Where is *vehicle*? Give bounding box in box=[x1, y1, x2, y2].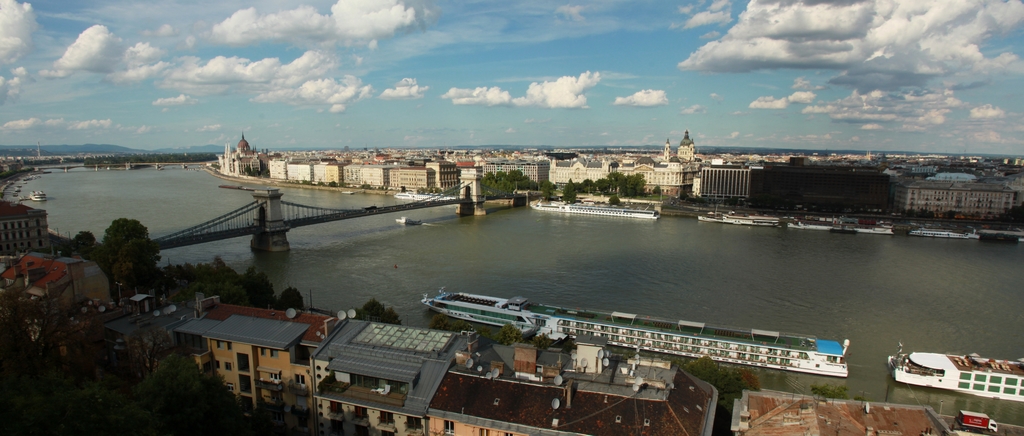
box=[31, 189, 47, 205].
